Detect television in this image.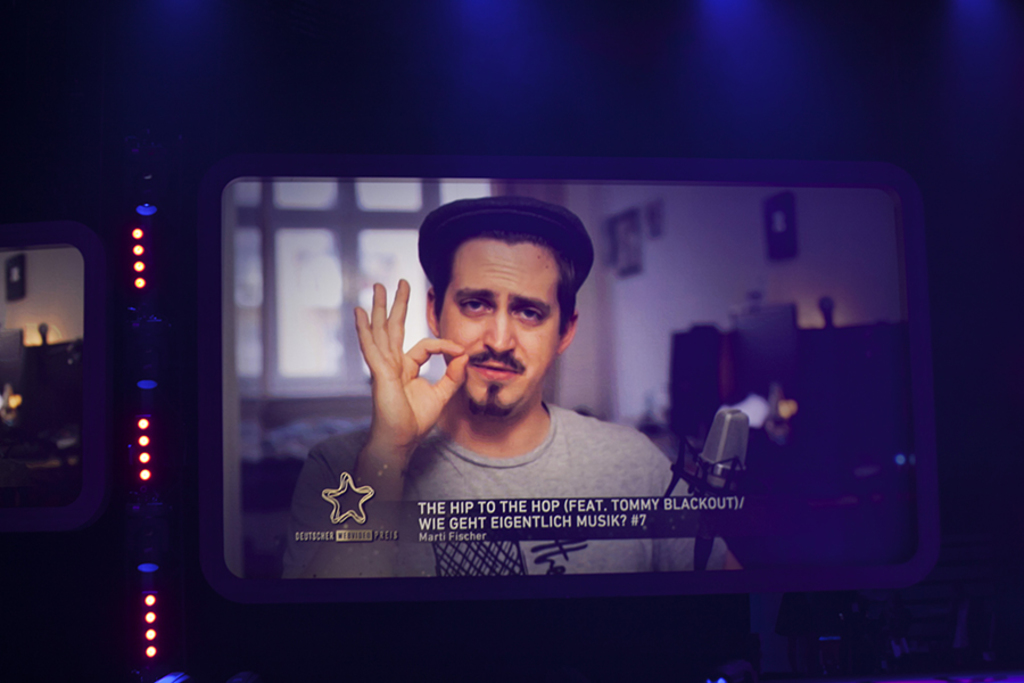
Detection: [left=204, top=159, right=952, bottom=600].
